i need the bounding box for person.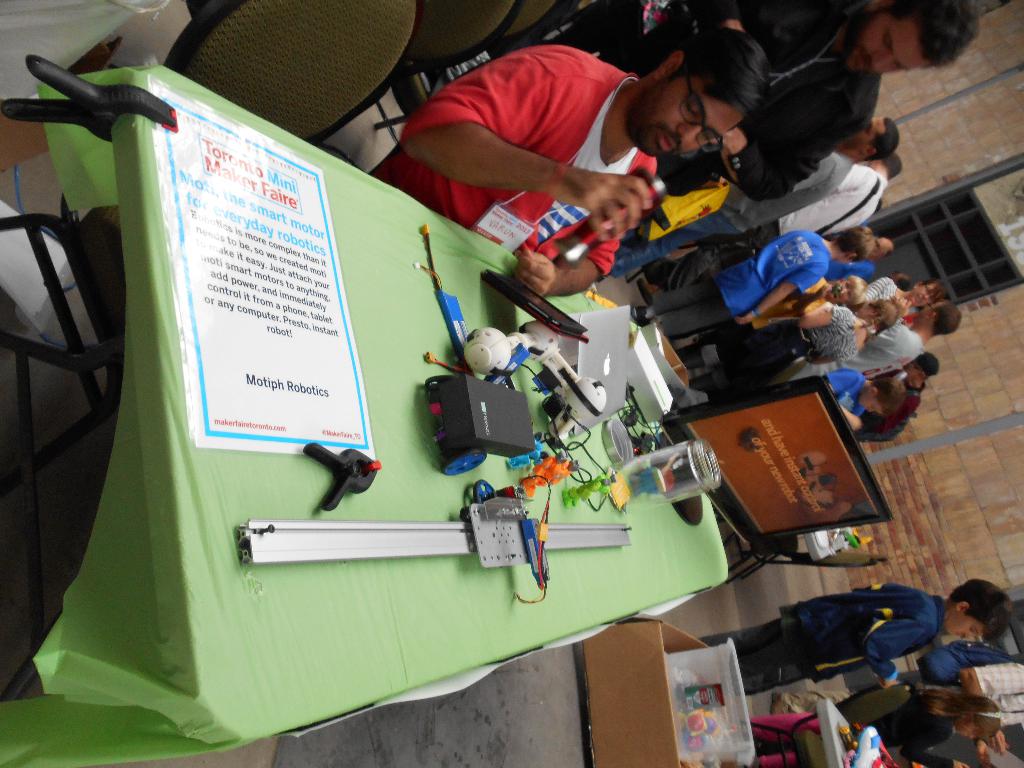
Here it is: [left=697, top=578, right=1014, bottom=698].
